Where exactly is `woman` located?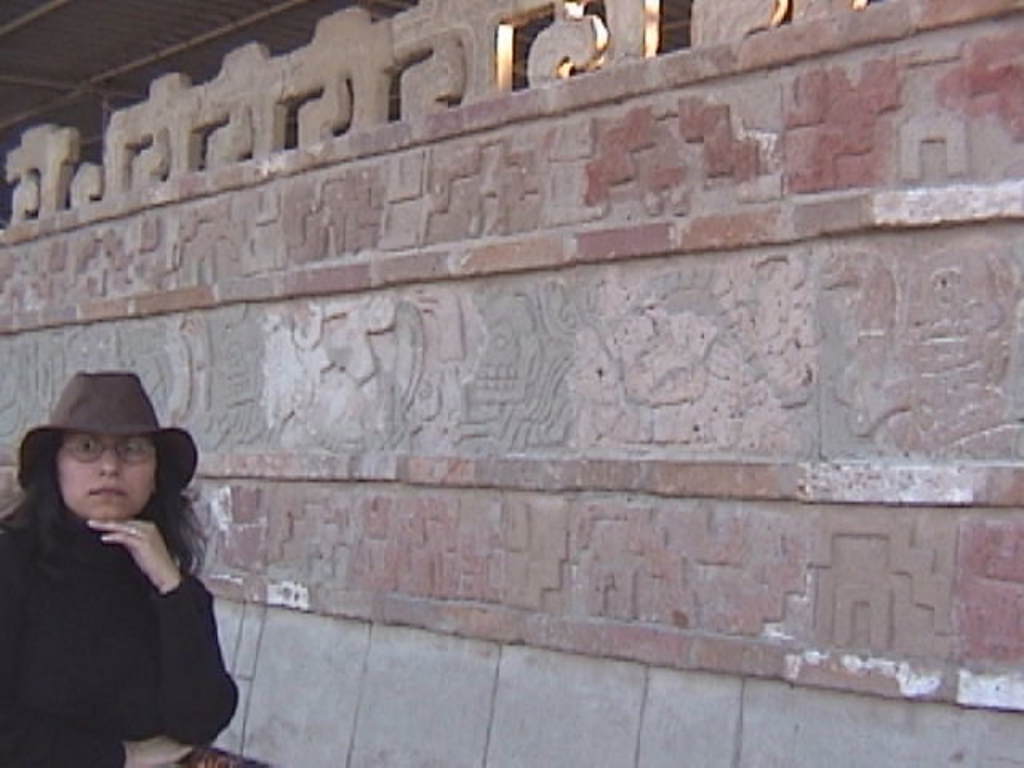
Its bounding box is {"left": 10, "top": 349, "right": 224, "bottom": 767}.
